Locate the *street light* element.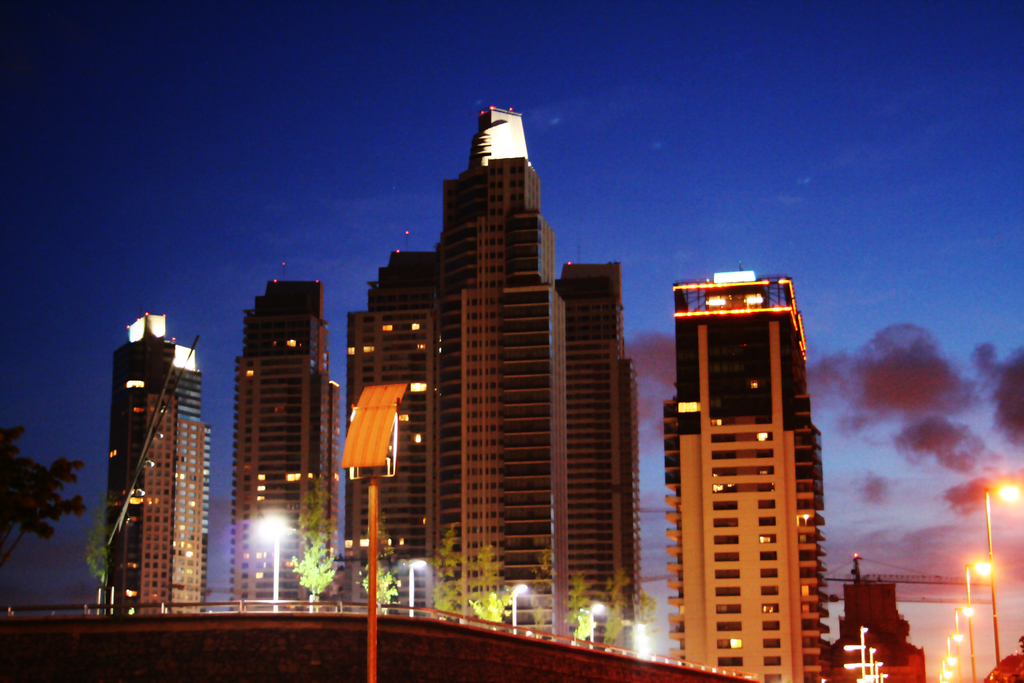
Element bbox: 254, 509, 296, 614.
